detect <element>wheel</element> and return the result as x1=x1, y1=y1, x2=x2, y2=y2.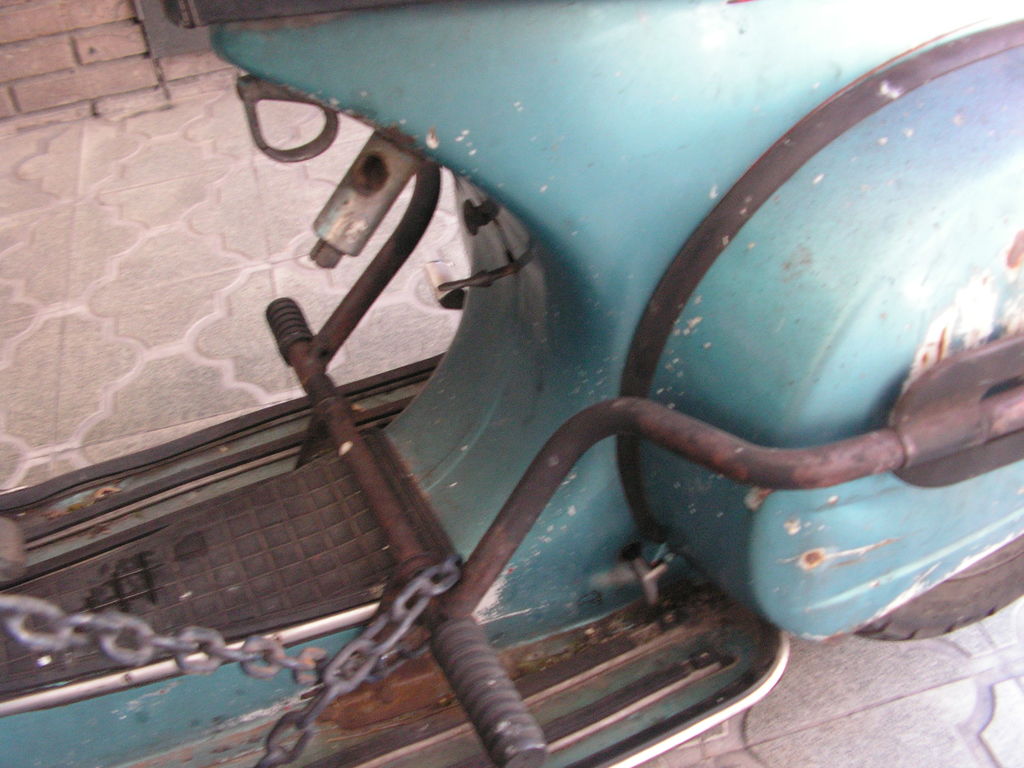
x1=856, y1=534, x2=1023, y2=647.
